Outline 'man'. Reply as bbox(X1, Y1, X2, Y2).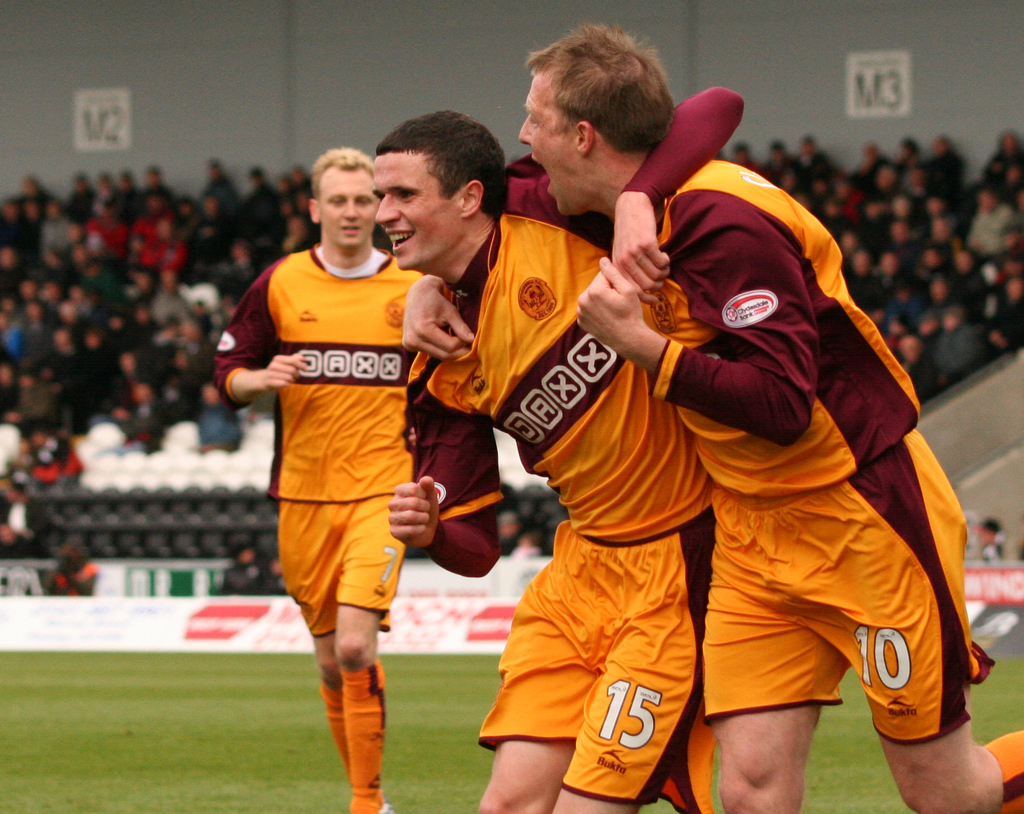
bbox(369, 104, 717, 813).
